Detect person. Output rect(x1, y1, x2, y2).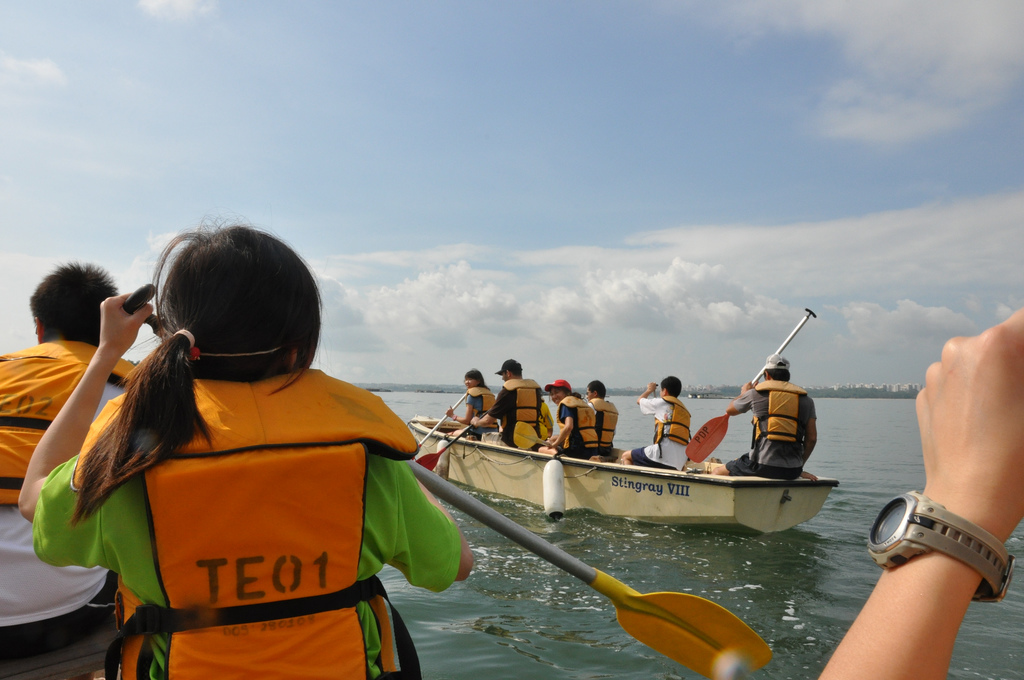
rect(56, 224, 443, 662).
